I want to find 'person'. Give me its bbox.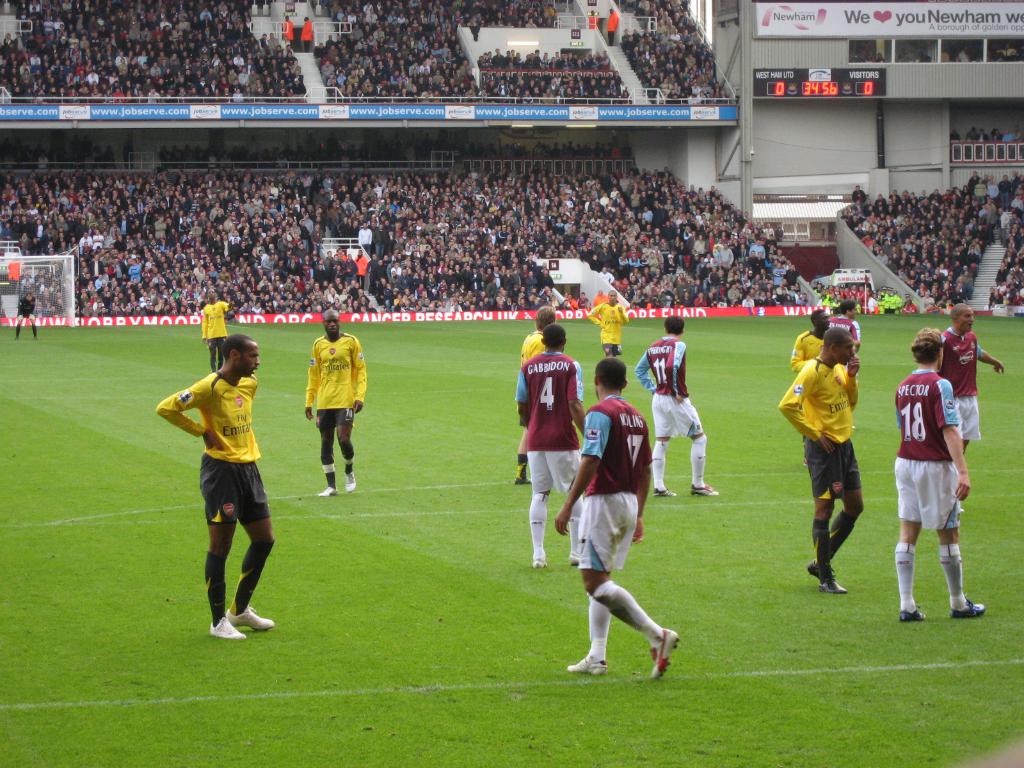
left=156, top=337, right=270, bottom=641.
